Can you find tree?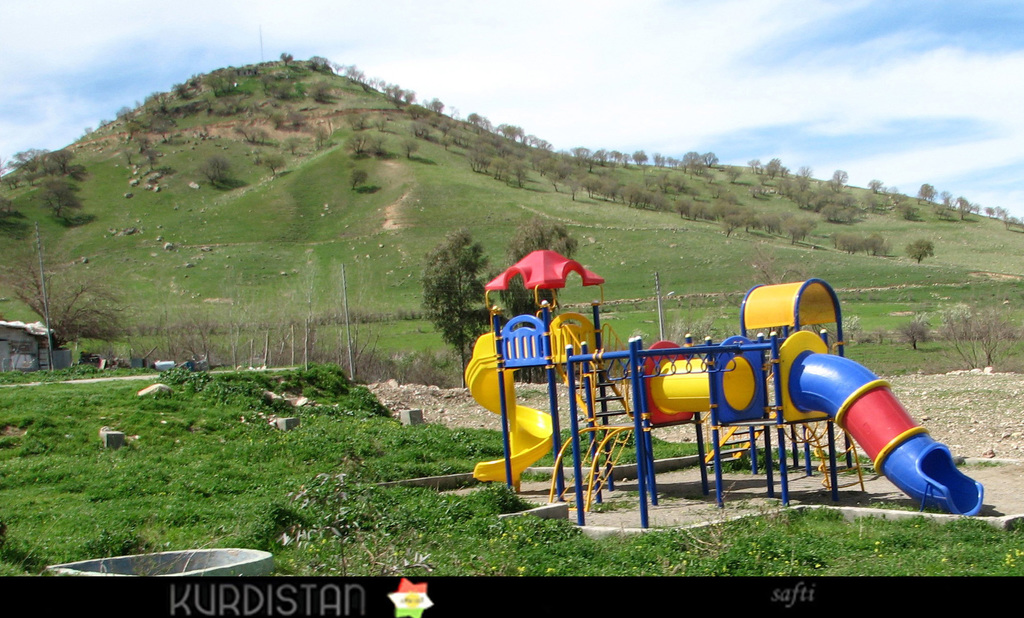
Yes, bounding box: select_region(0, 141, 85, 191).
